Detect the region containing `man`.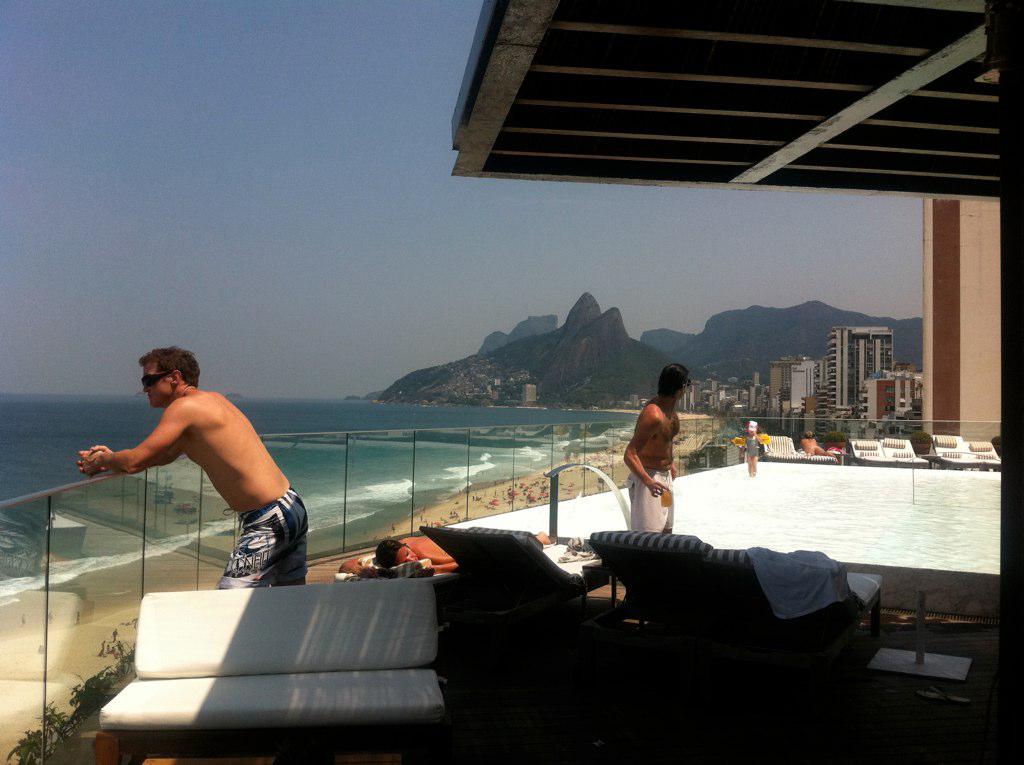
{"x1": 796, "y1": 428, "x2": 834, "y2": 459}.
